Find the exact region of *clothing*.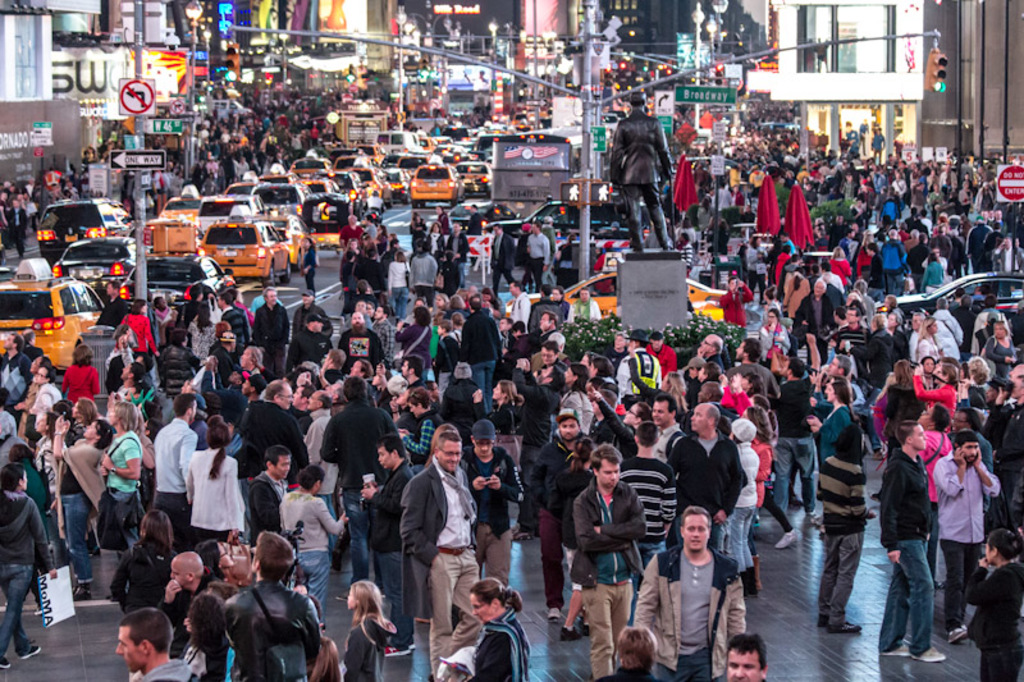
Exact region: BBox(113, 306, 165, 356).
